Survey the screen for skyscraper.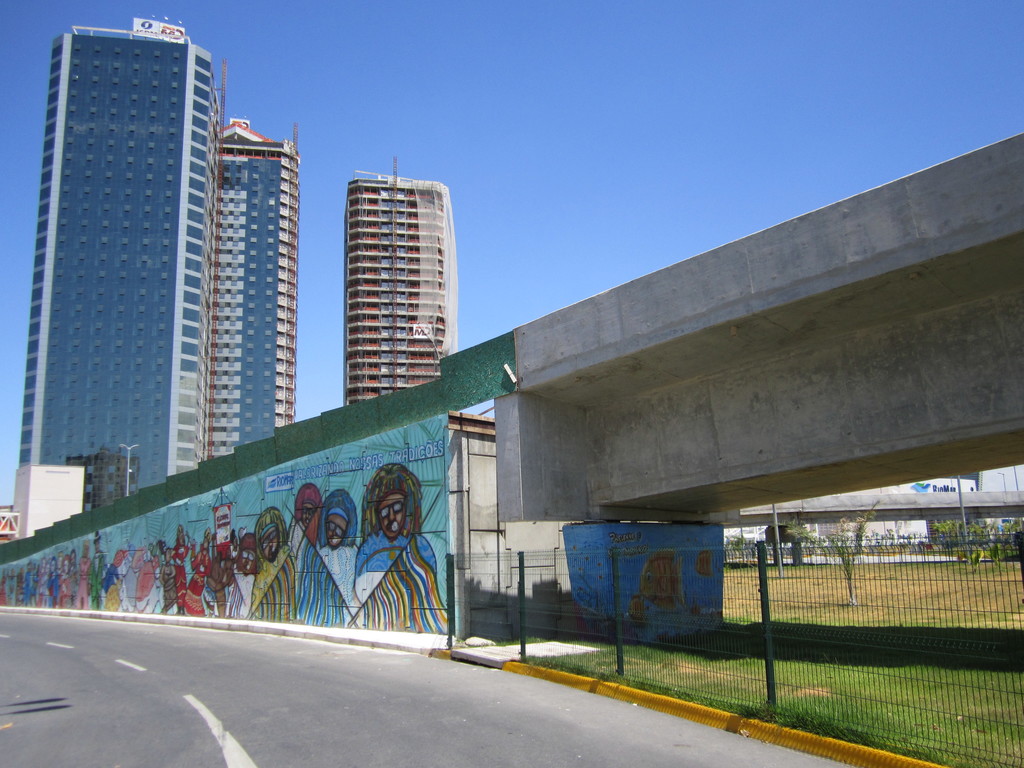
Survey found: box=[8, 48, 232, 548].
